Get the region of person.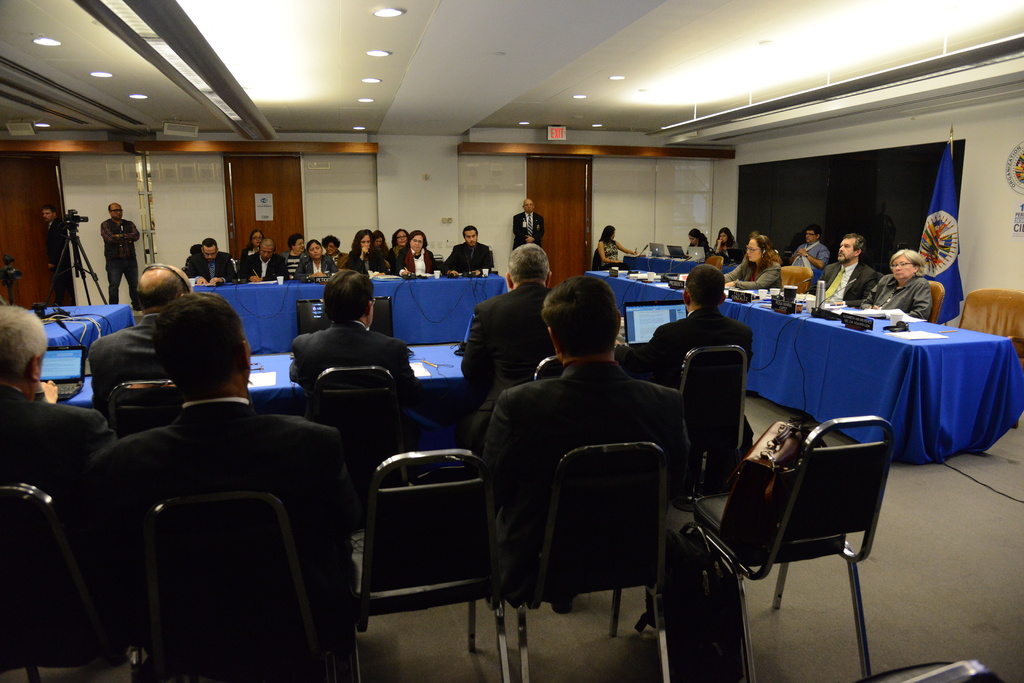
44,205,76,308.
